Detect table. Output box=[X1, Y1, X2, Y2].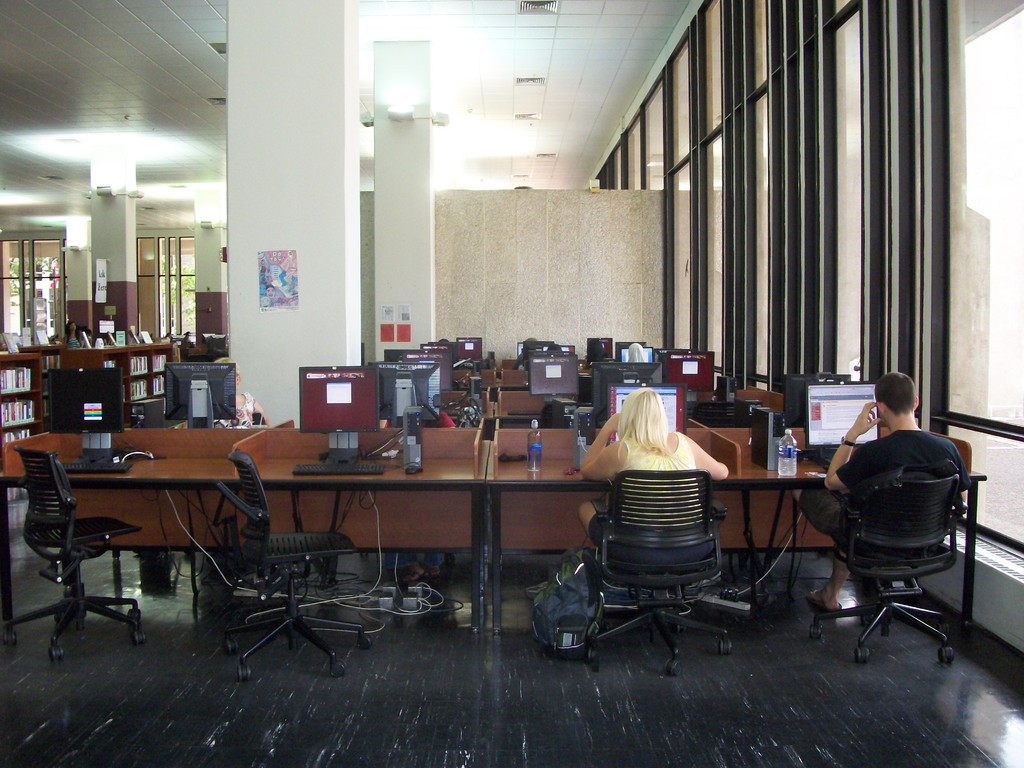
box=[469, 371, 529, 388].
